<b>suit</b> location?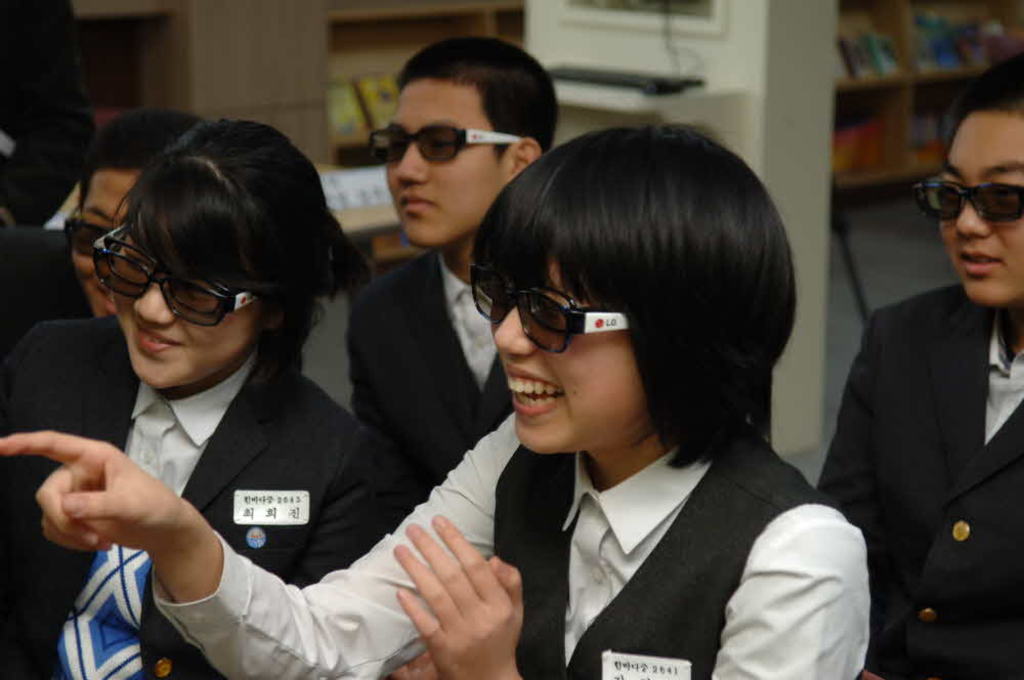
crop(811, 174, 1023, 663)
